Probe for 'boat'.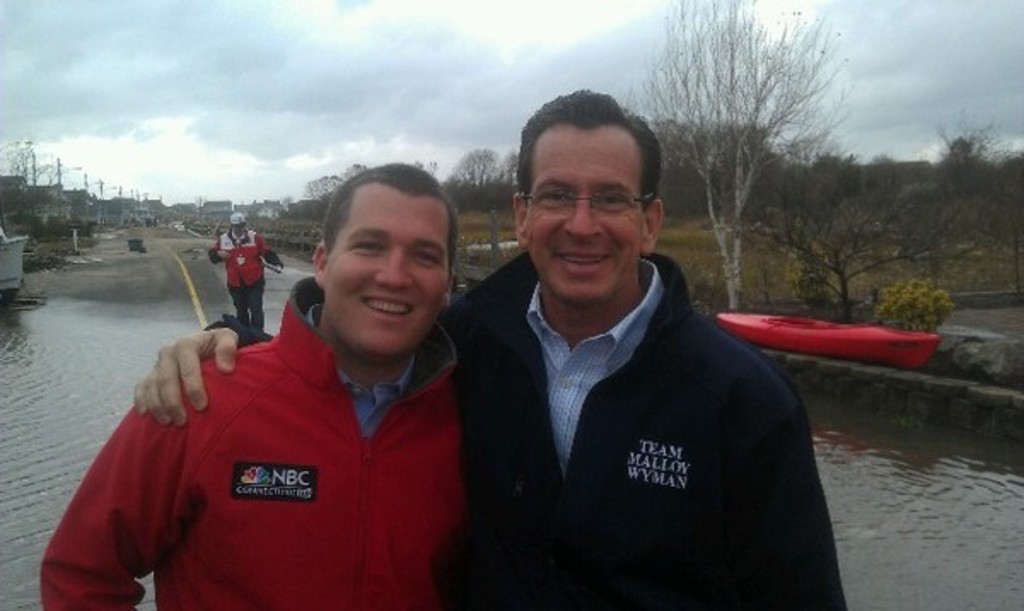
Probe result: 719:292:942:369.
